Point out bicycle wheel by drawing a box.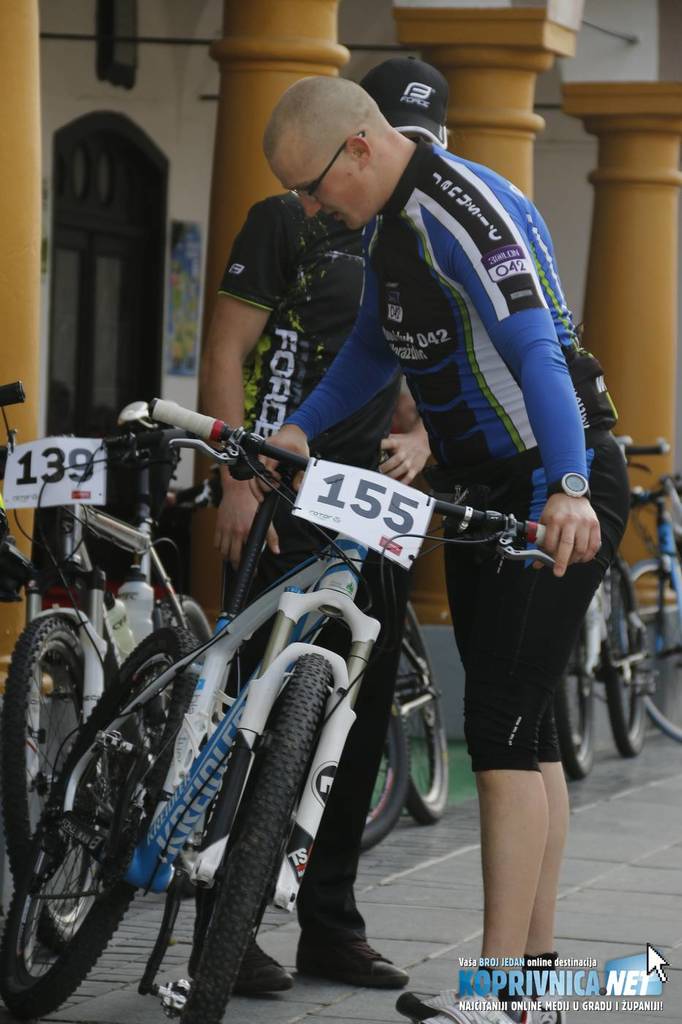
crop(606, 554, 650, 754).
